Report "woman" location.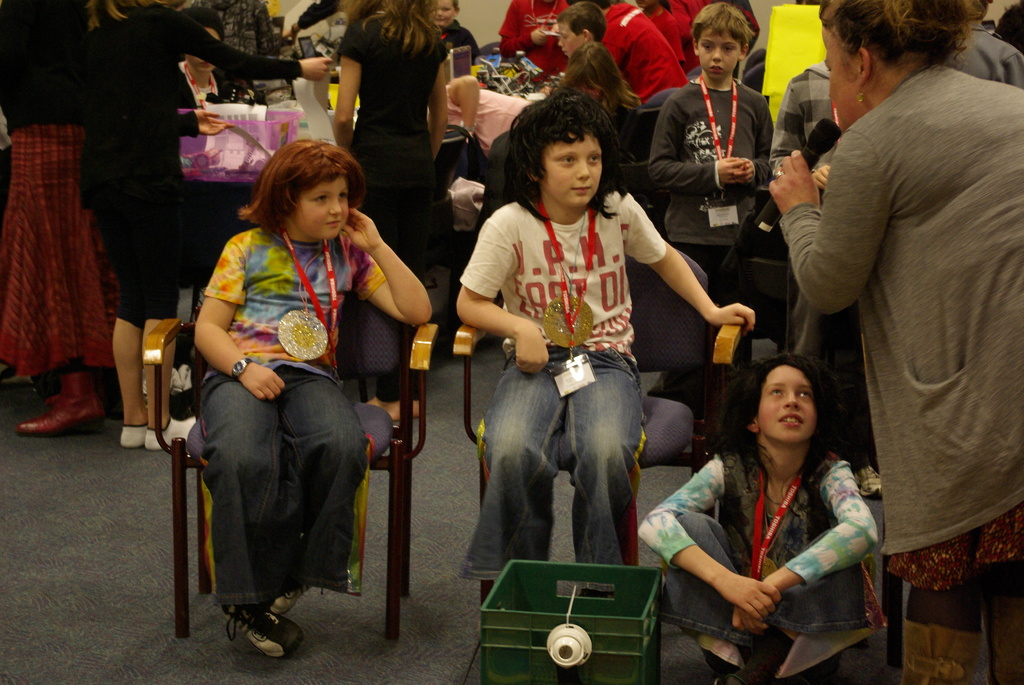
Report: {"left": 74, "top": 0, "right": 334, "bottom": 458}.
